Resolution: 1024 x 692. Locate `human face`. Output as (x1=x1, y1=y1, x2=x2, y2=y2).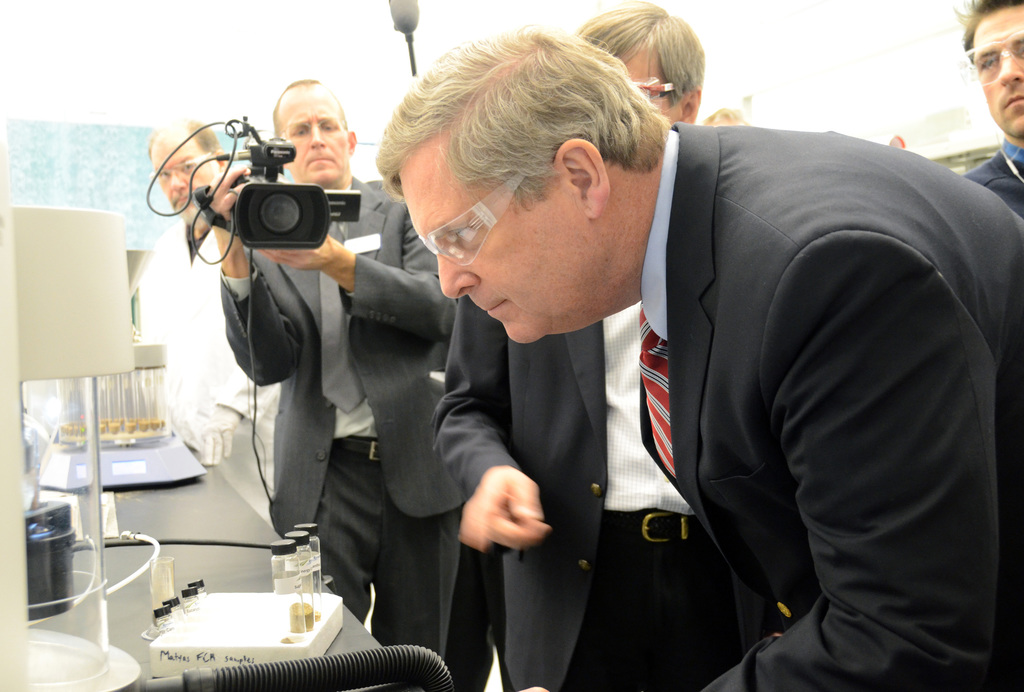
(x1=621, y1=48, x2=687, y2=123).
